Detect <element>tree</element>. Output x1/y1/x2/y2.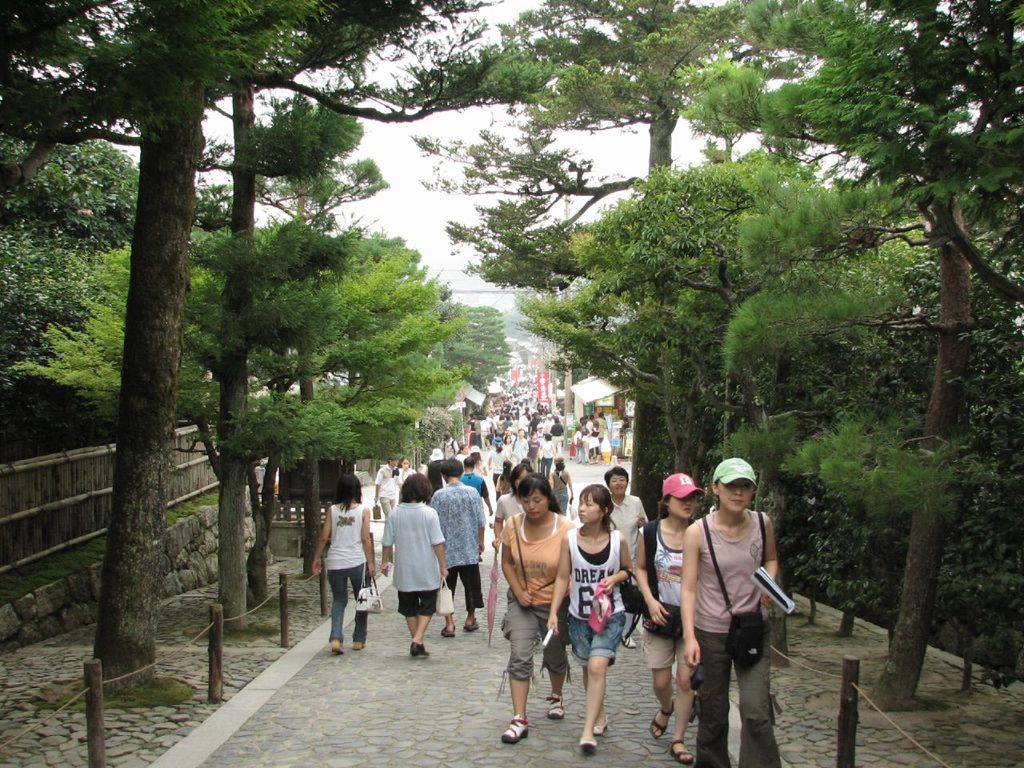
190/84/468/575.
